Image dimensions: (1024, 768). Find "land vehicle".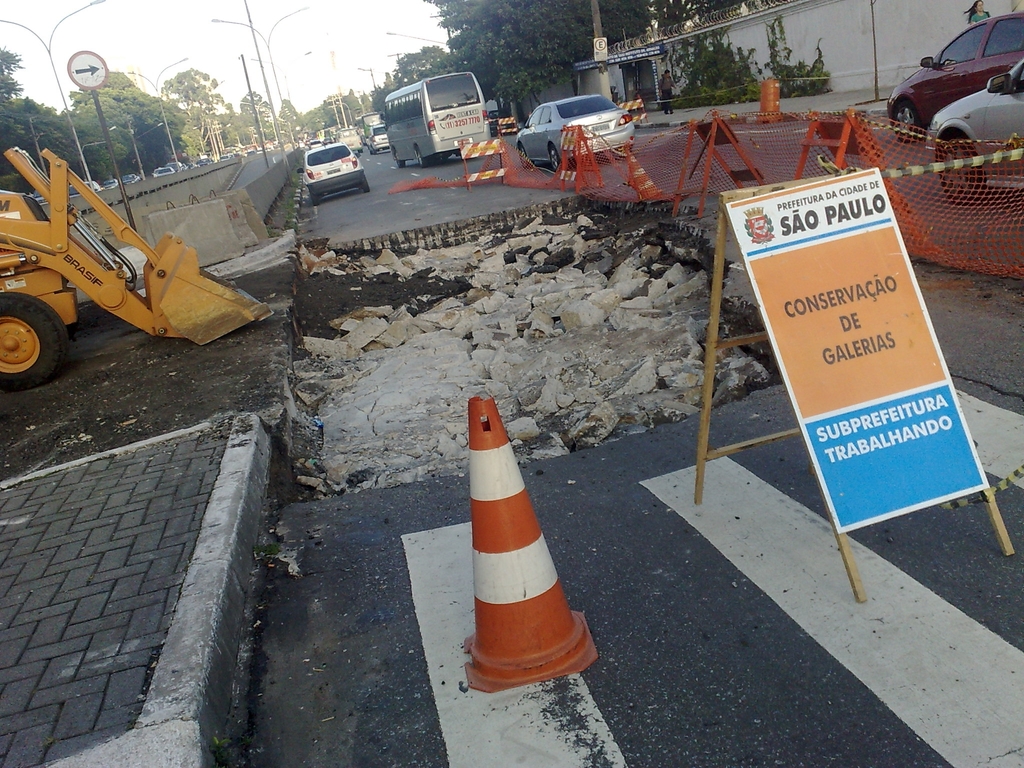
rect(366, 122, 388, 153).
